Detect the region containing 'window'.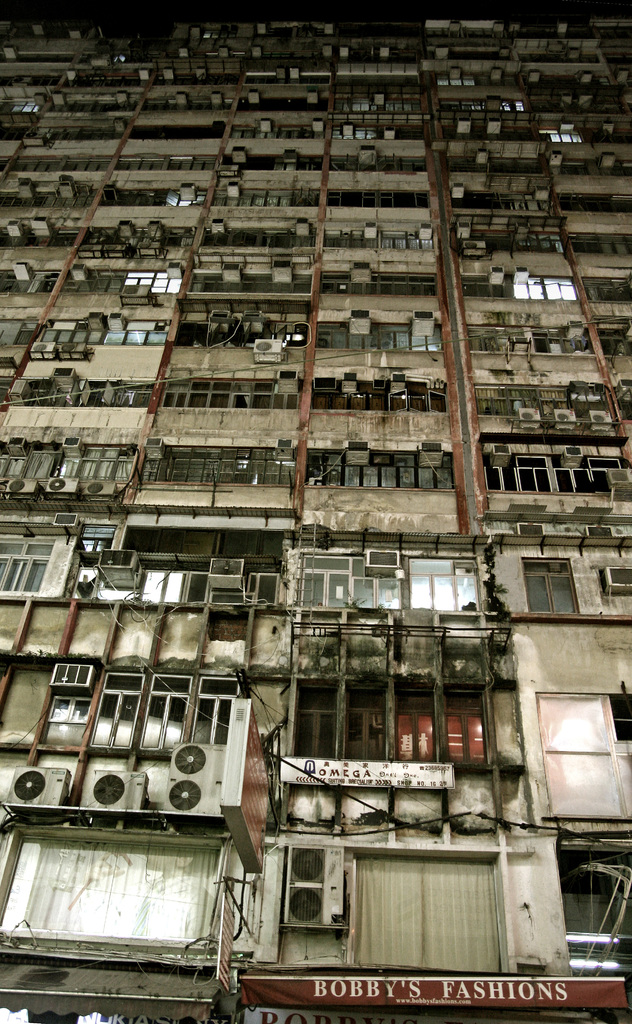
[x1=550, y1=125, x2=585, y2=147].
